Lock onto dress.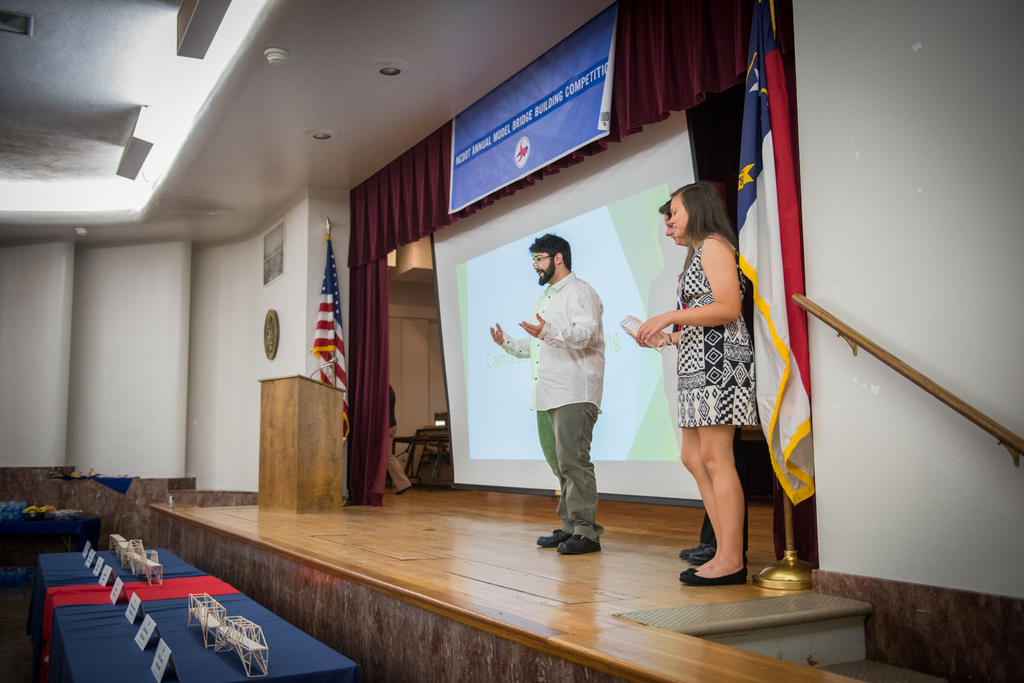
Locked: detection(667, 230, 756, 435).
